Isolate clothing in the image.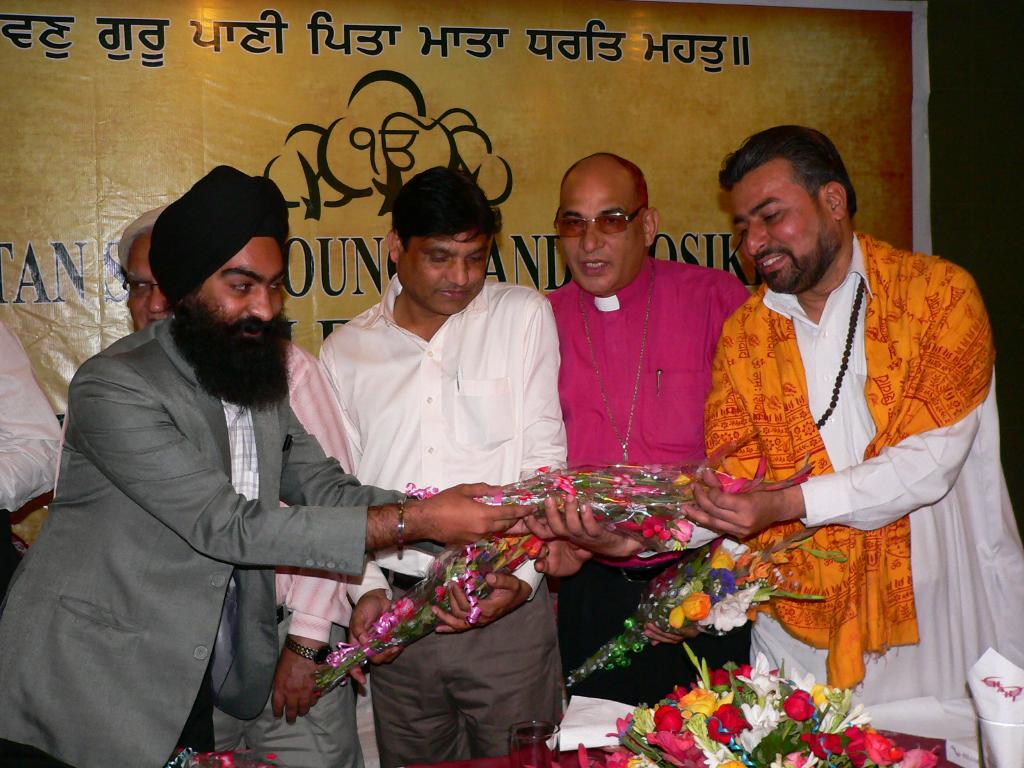
Isolated region: {"x1": 0, "y1": 316, "x2": 413, "y2": 767}.
